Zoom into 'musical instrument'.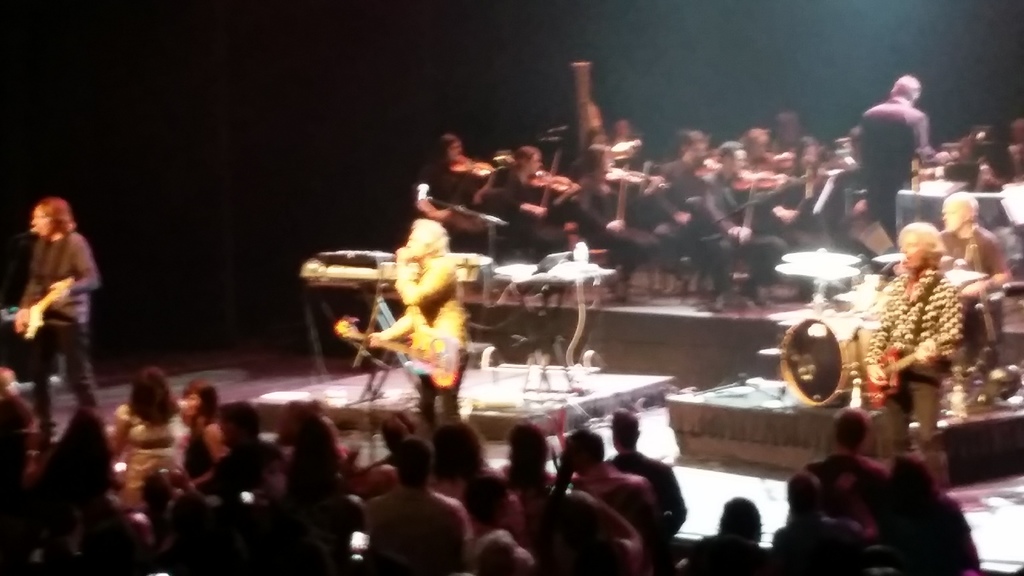
Zoom target: x1=524 y1=152 x2=584 y2=213.
